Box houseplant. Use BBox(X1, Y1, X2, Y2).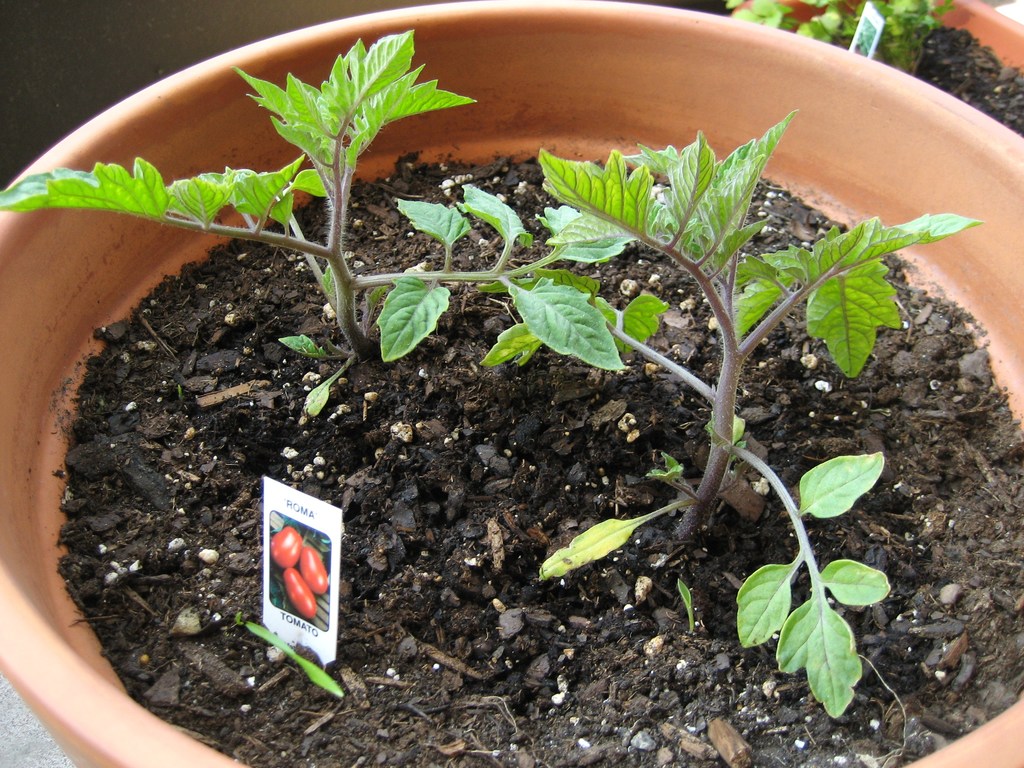
BBox(708, 0, 1023, 140).
